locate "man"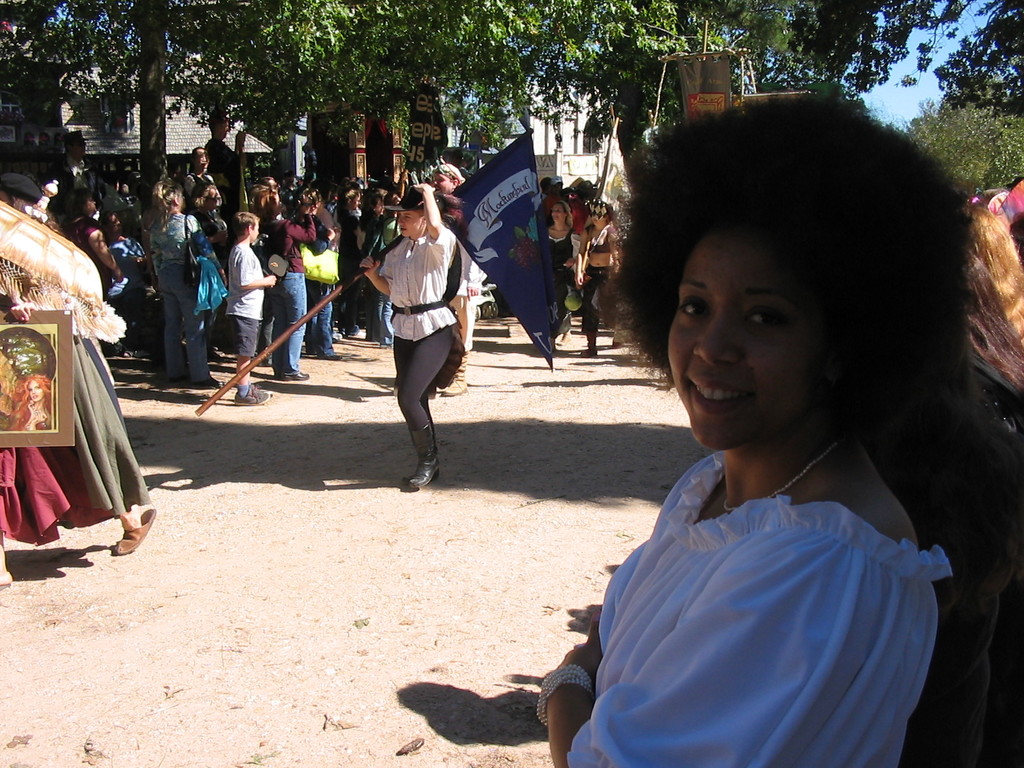
region(48, 125, 104, 233)
